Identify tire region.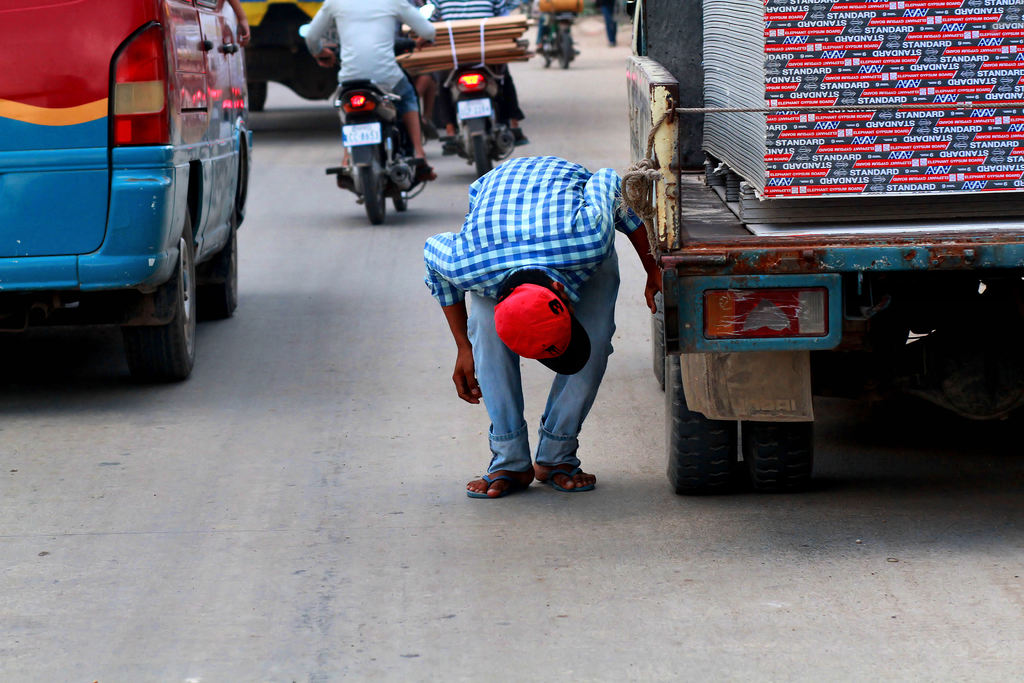
Region: rect(199, 212, 244, 315).
